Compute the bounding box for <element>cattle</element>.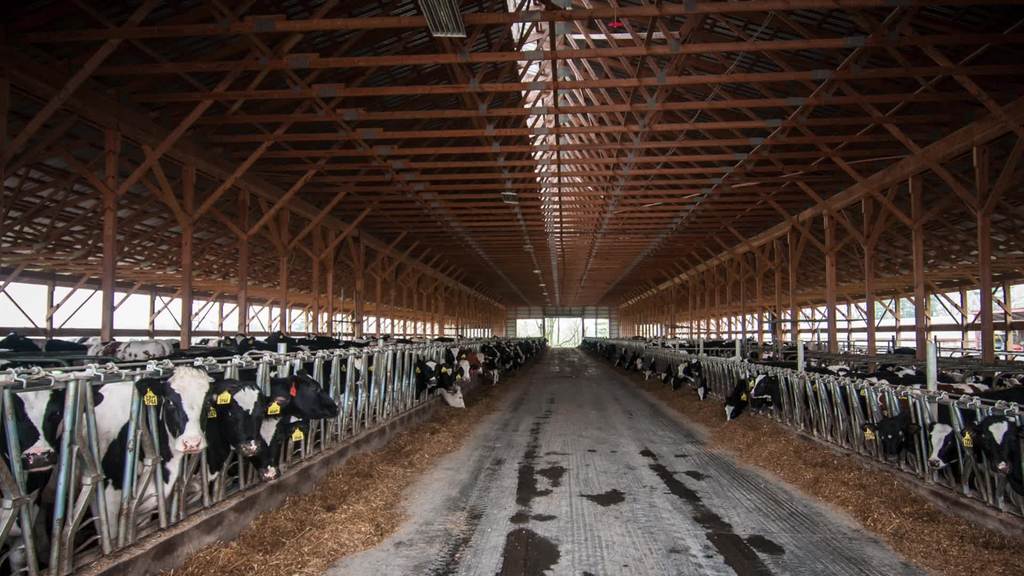
locate(484, 344, 495, 362).
